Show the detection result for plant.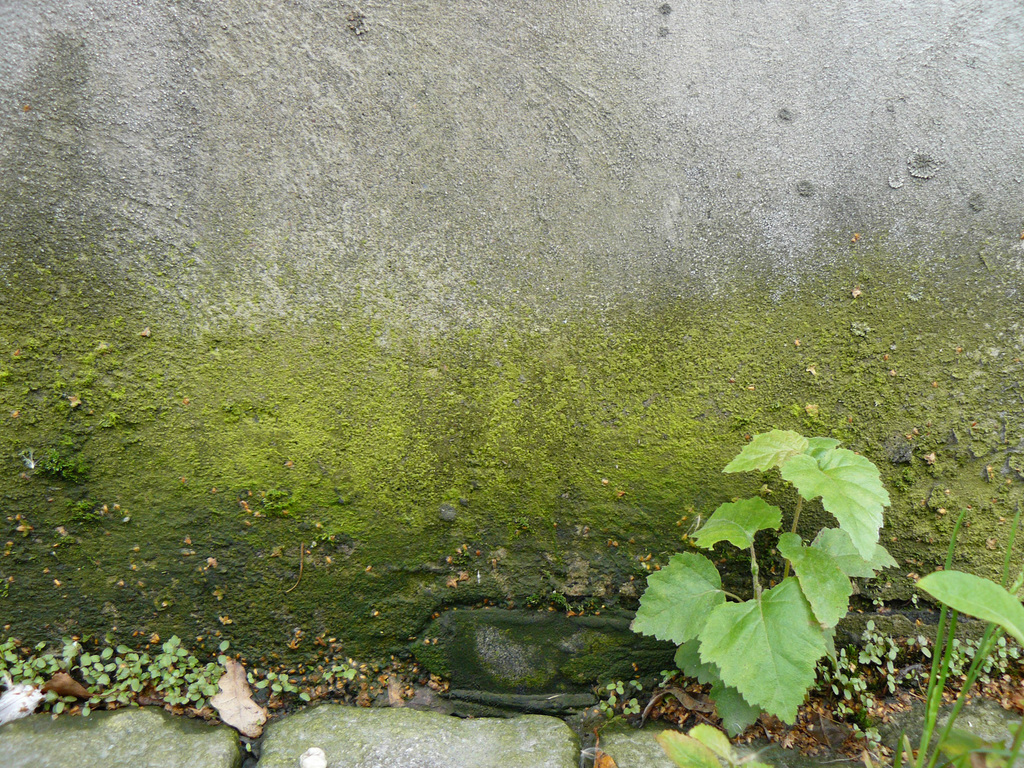
Rect(322, 663, 358, 679).
